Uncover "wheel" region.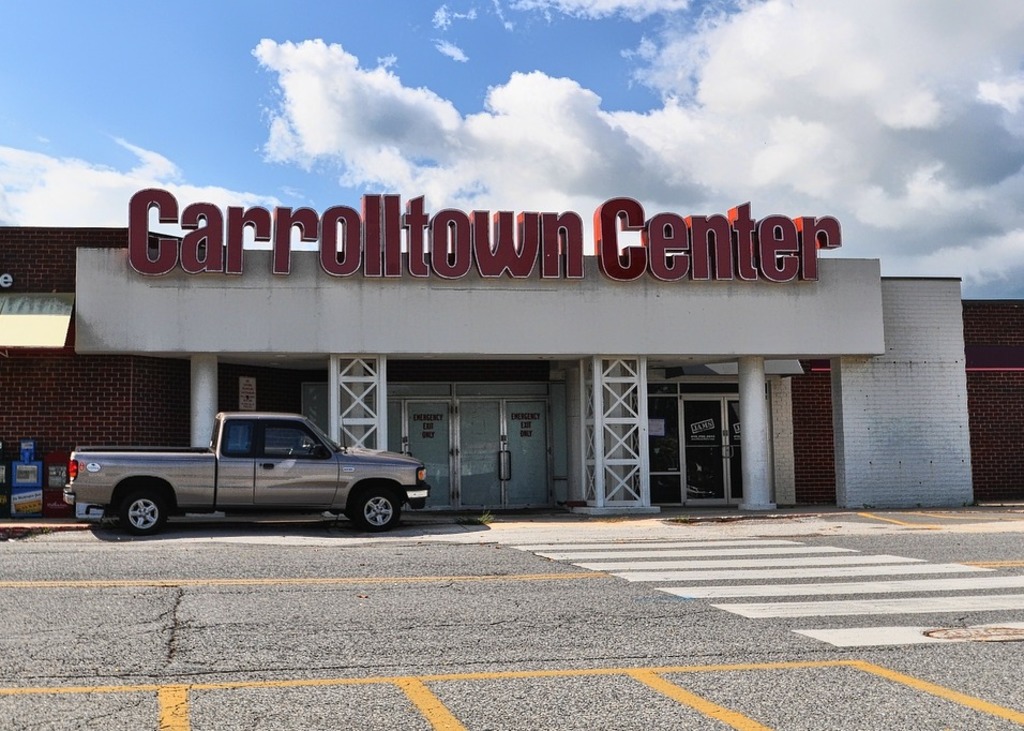
Uncovered: region(95, 475, 166, 542).
